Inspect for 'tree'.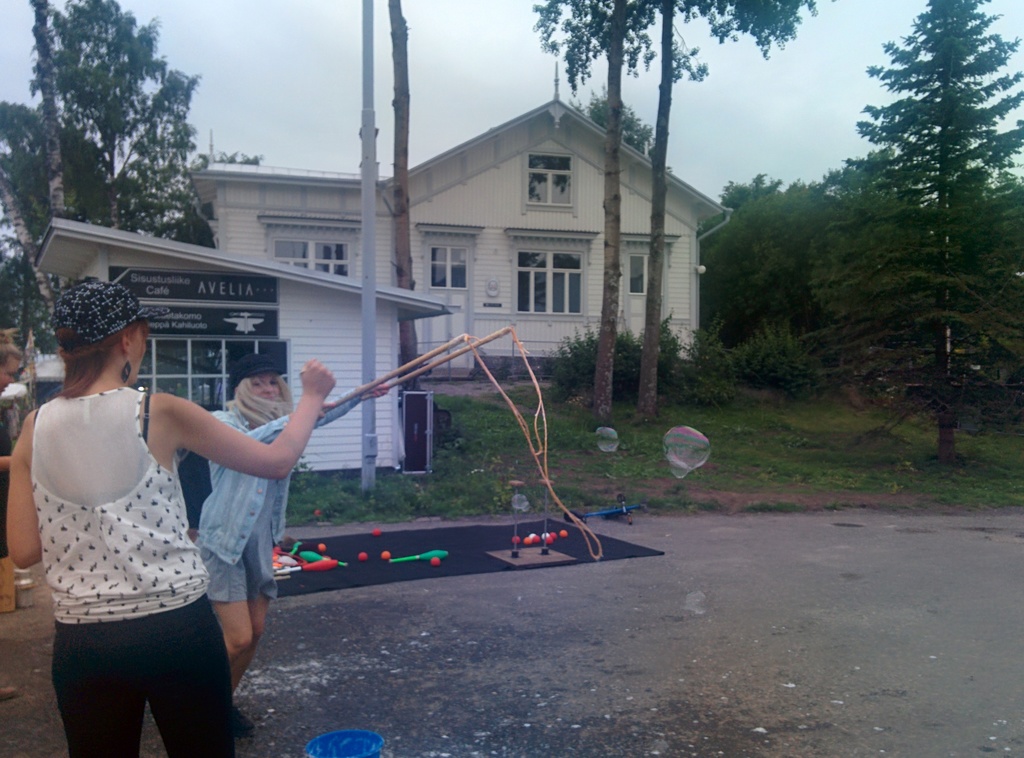
Inspection: {"x1": 812, "y1": 14, "x2": 1011, "y2": 474}.
